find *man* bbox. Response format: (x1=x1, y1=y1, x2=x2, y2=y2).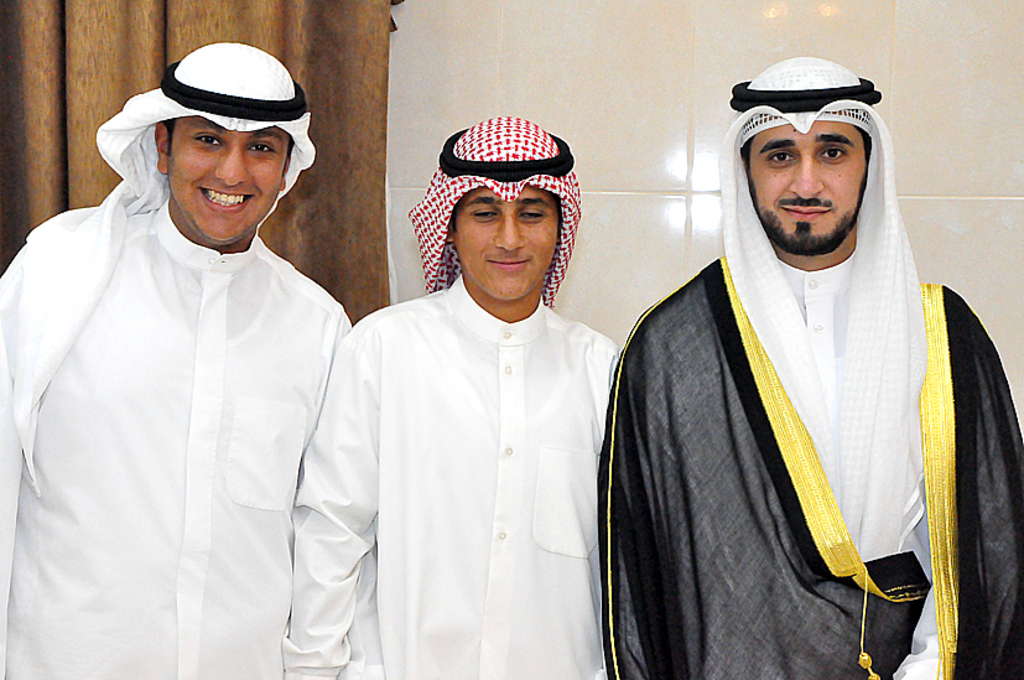
(x1=591, y1=54, x2=1023, y2=679).
